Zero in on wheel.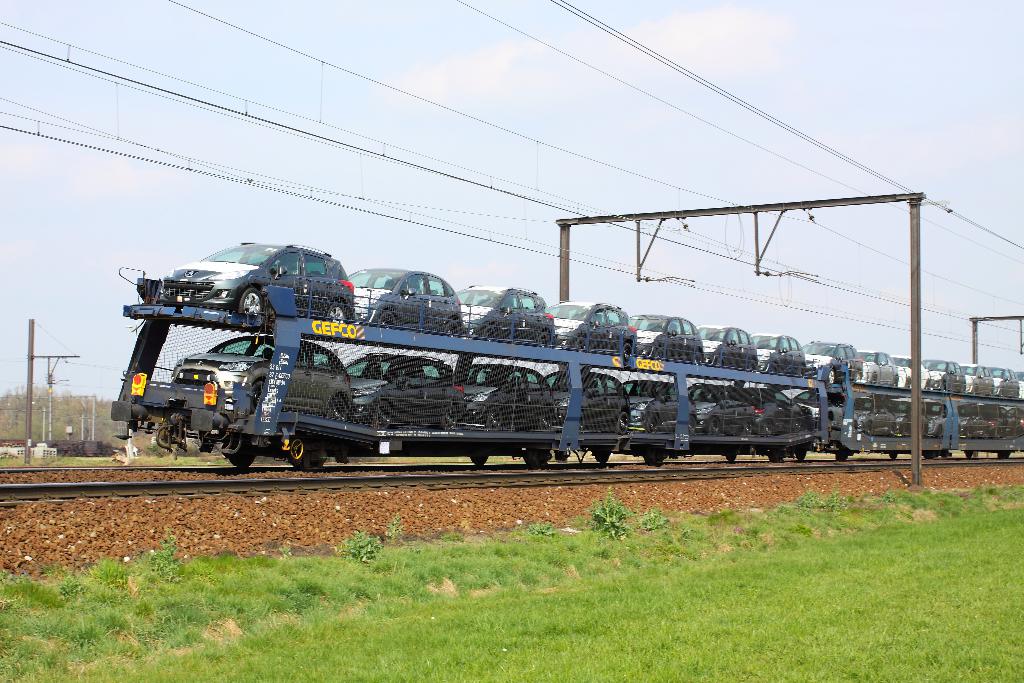
Zeroed in: (620, 345, 632, 365).
